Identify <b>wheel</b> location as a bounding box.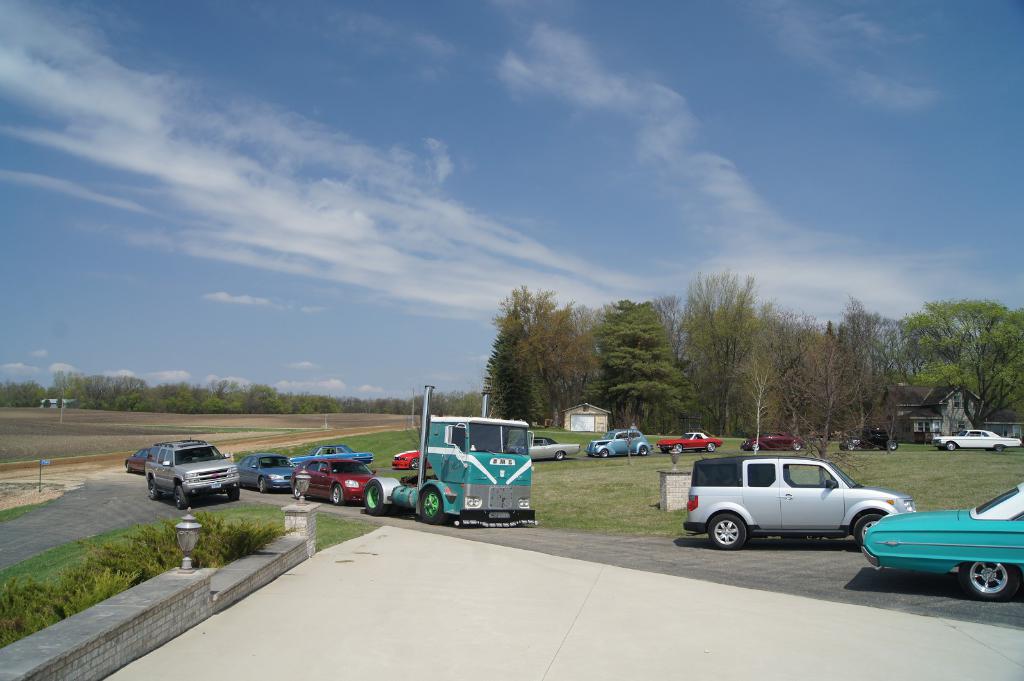
(x1=637, y1=445, x2=652, y2=461).
